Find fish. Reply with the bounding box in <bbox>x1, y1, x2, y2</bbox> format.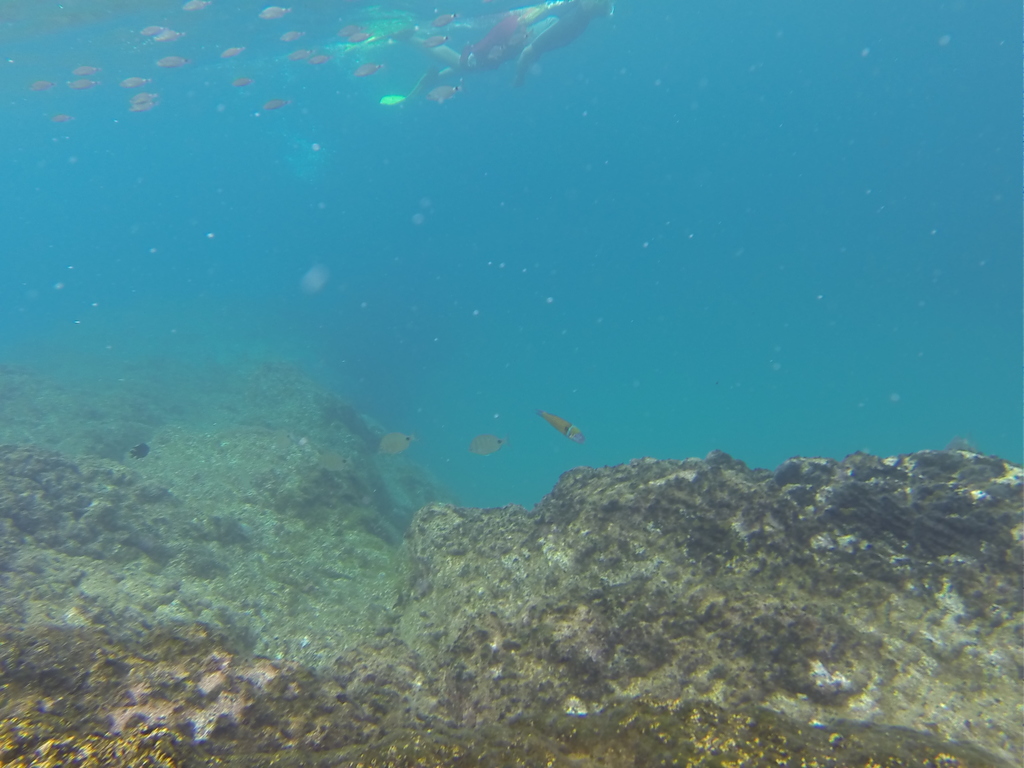
<bbox>141, 27, 160, 35</bbox>.
